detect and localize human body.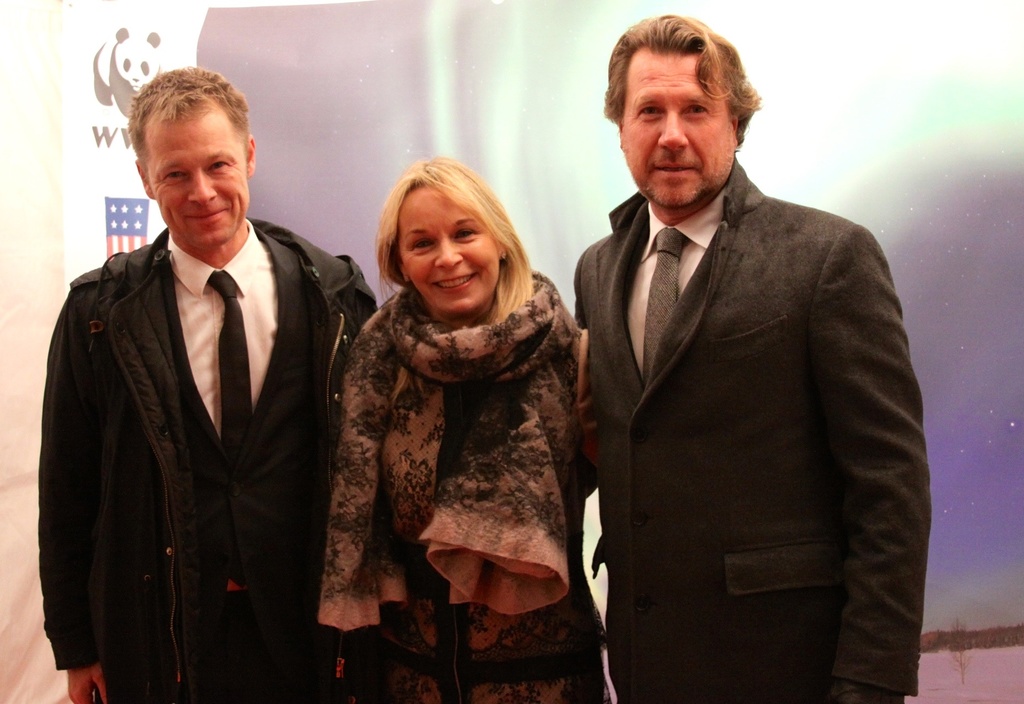
Localized at (x1=575, y1=13, x2=932, y2=700).
